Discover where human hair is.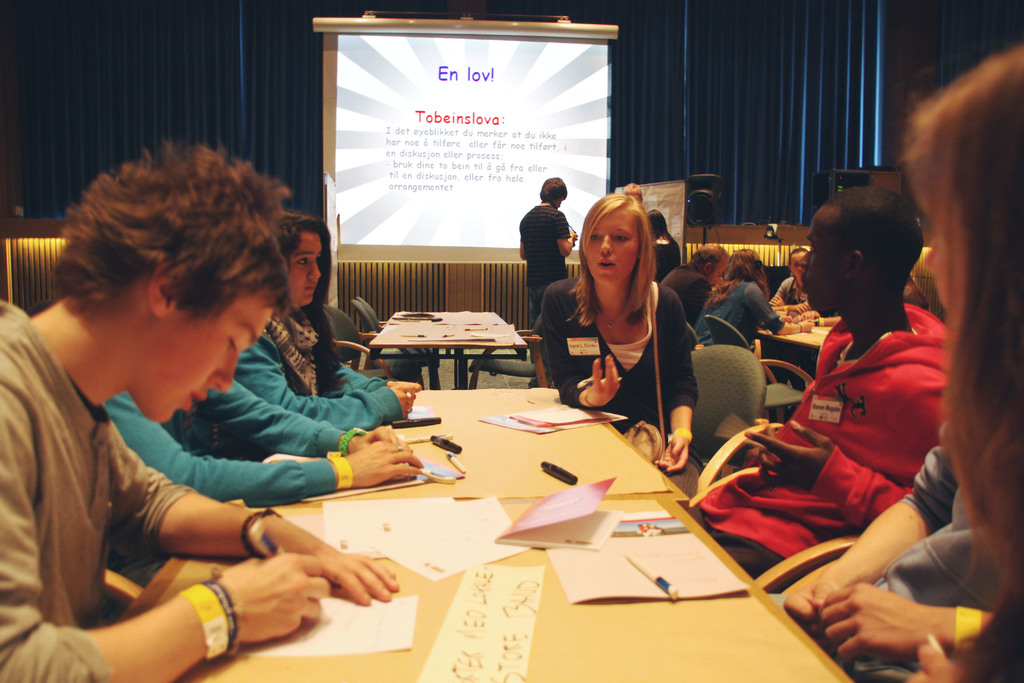
Discovered at (570,188,669,342).
